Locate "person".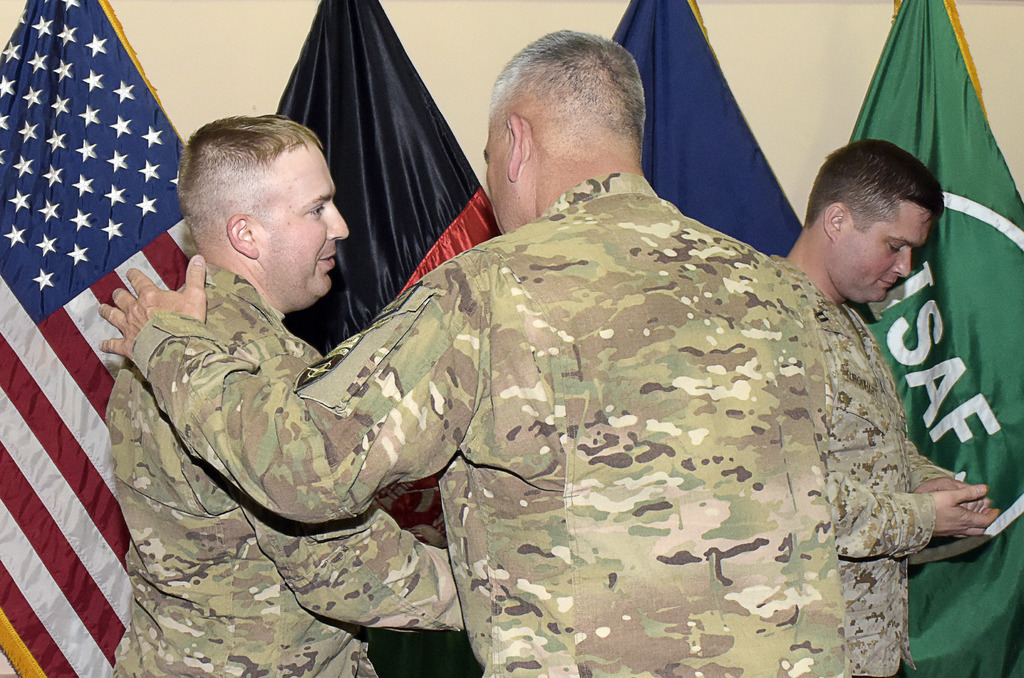
Bounding box: {"left": 774, "top": 133, "right": 1002, "bottom": 677}.
